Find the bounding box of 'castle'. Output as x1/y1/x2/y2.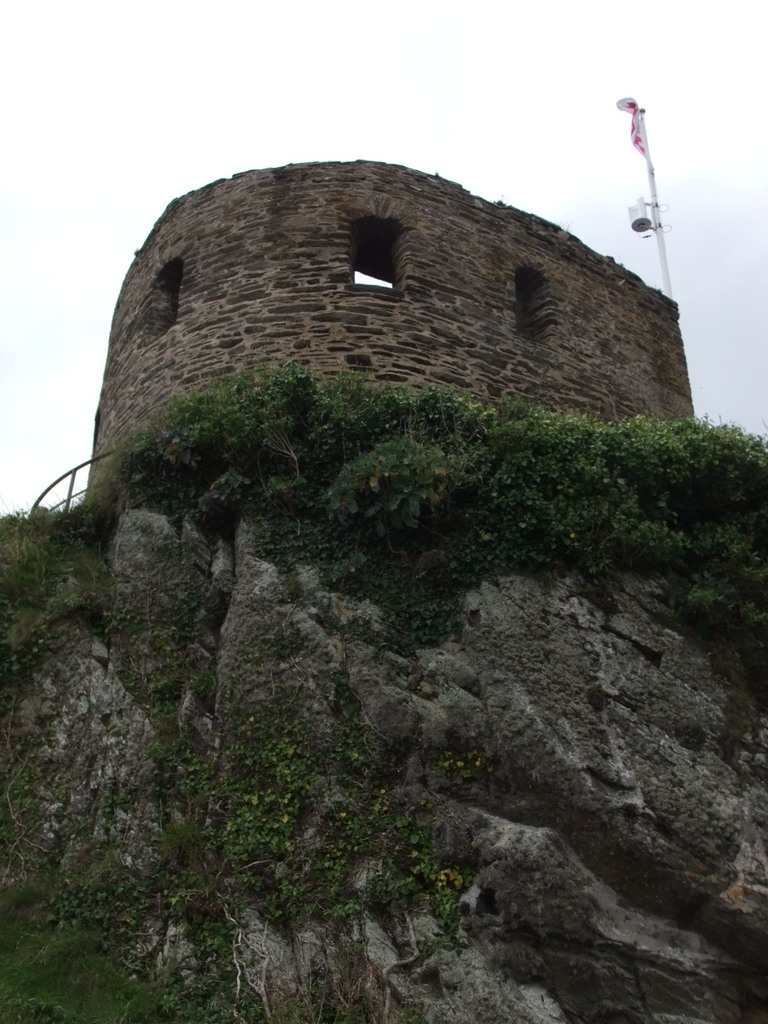
59/126/733/504.
